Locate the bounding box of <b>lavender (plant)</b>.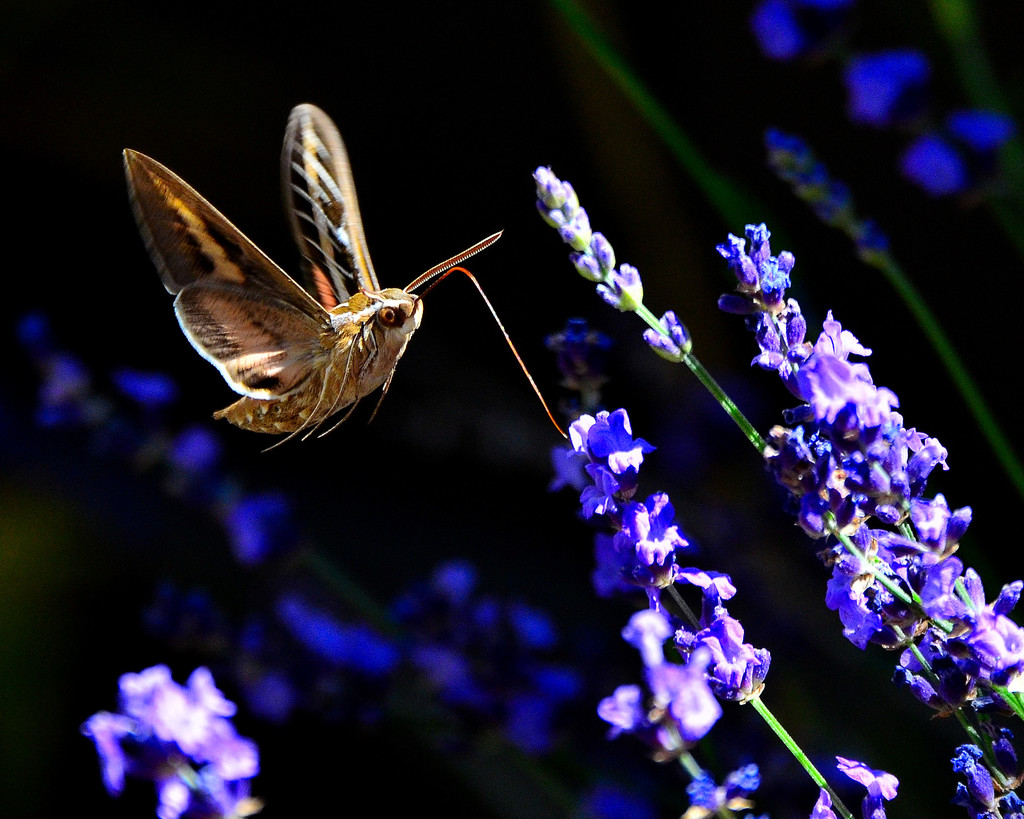
Bounding box: box(760, 422, 1023, 815).
